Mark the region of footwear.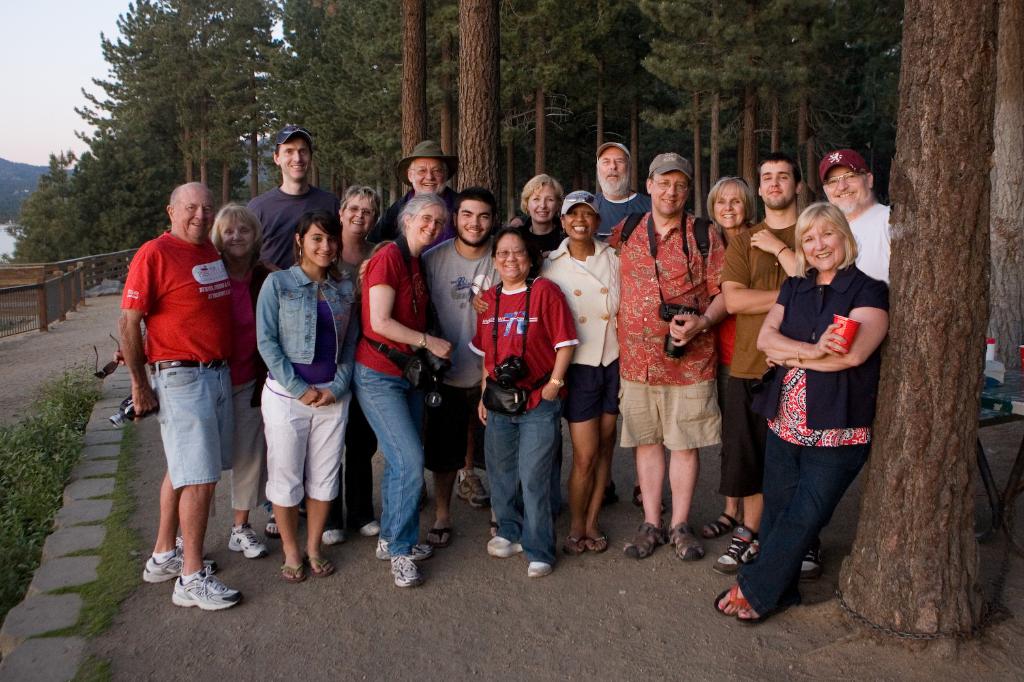
Region: [left=389, top=550, right=419, bottom=589].
